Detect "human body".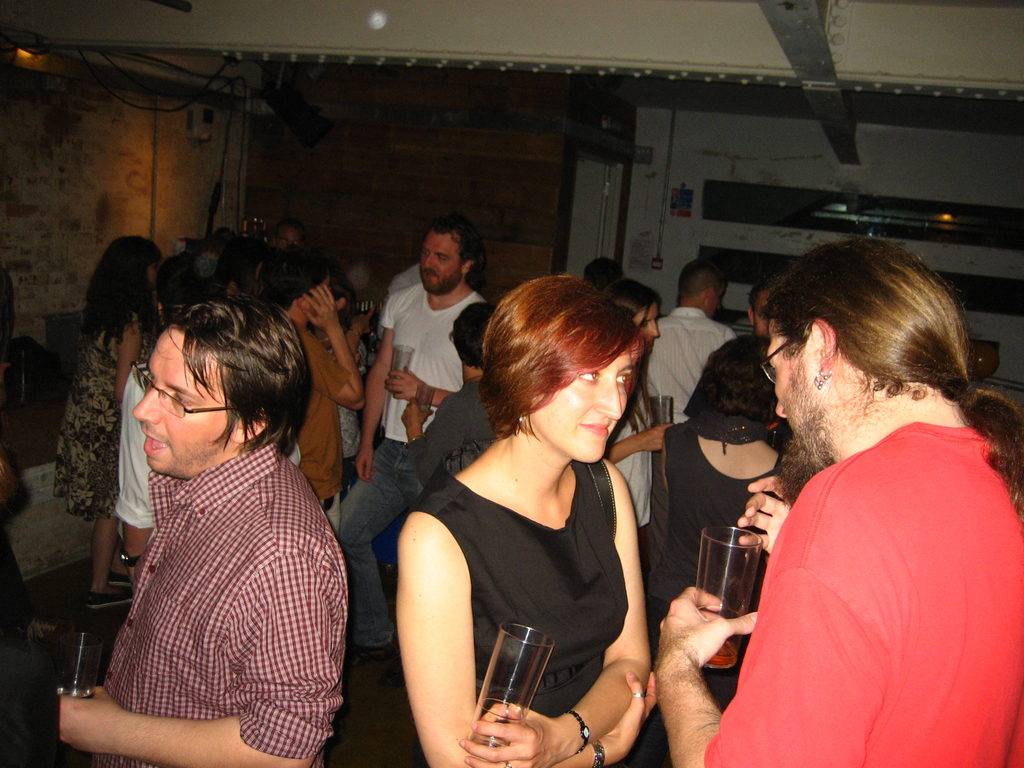
Detected at 58,292,340,767.
